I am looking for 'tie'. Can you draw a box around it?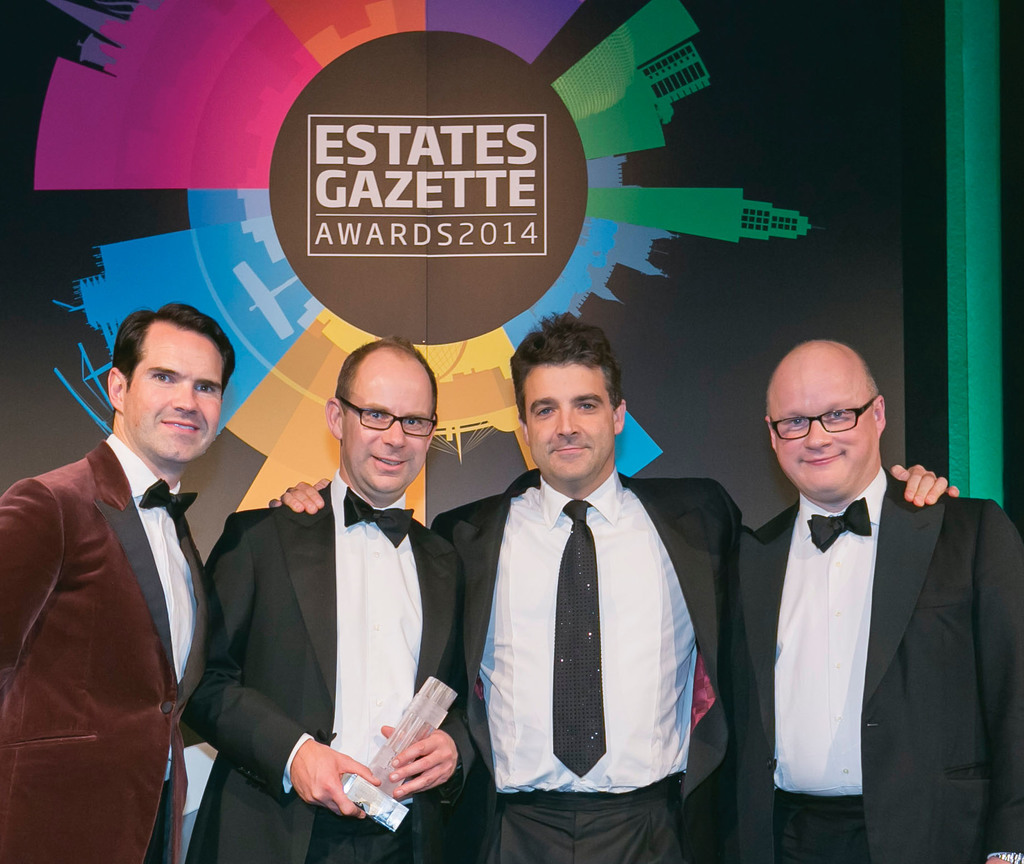
Sure, the bounding box is (548,503,616,777).
